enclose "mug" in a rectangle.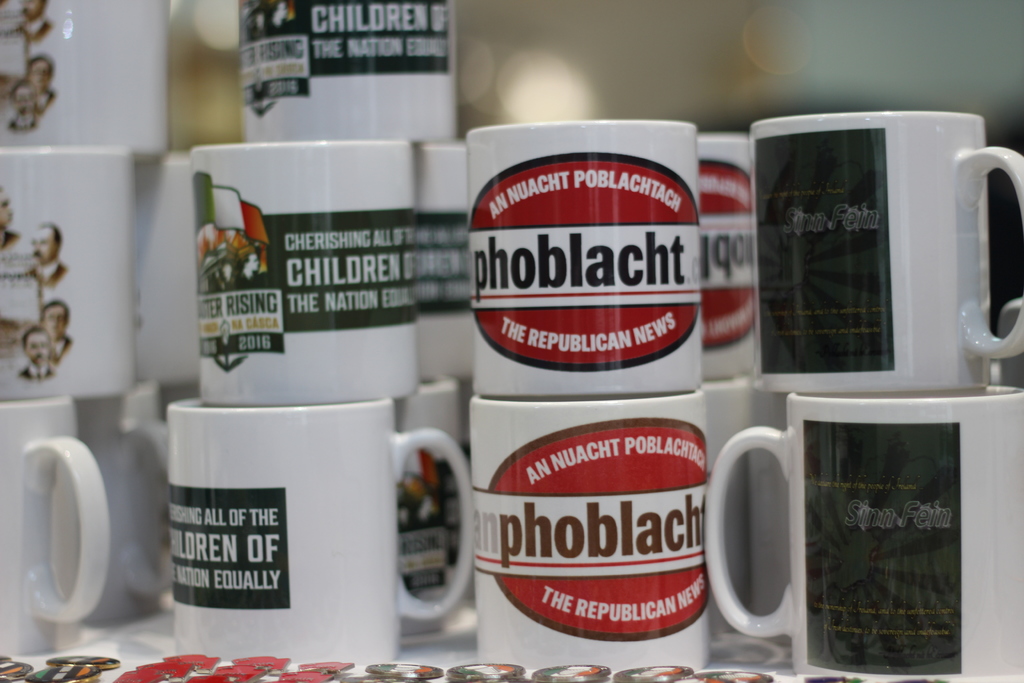
(470,122,705,399).
